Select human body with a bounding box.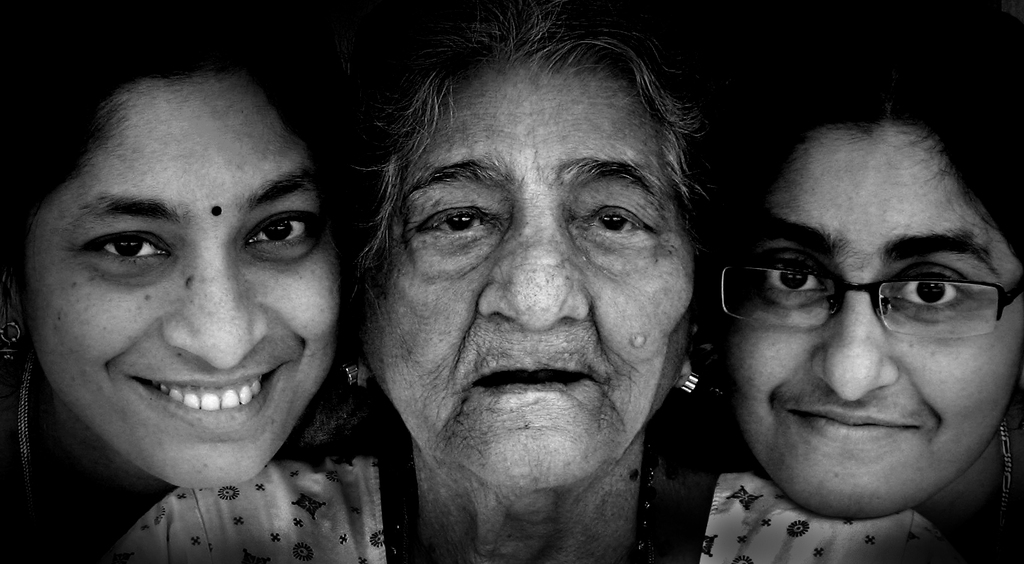
(675,113,1023,563).
